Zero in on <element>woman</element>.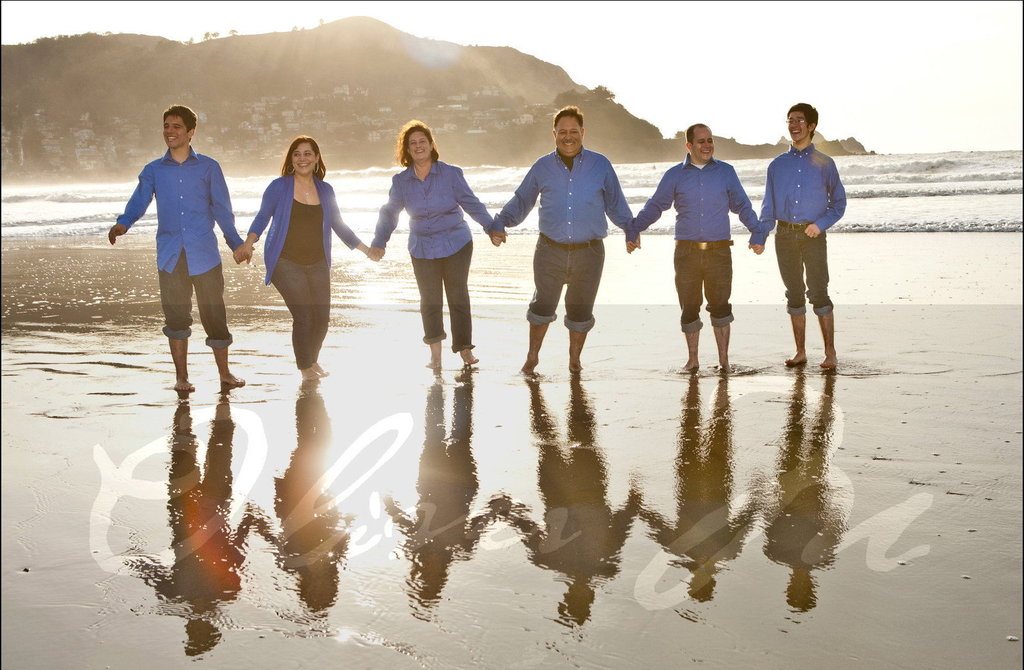
Zeroed in: locate(368, 118, 511, 372).
